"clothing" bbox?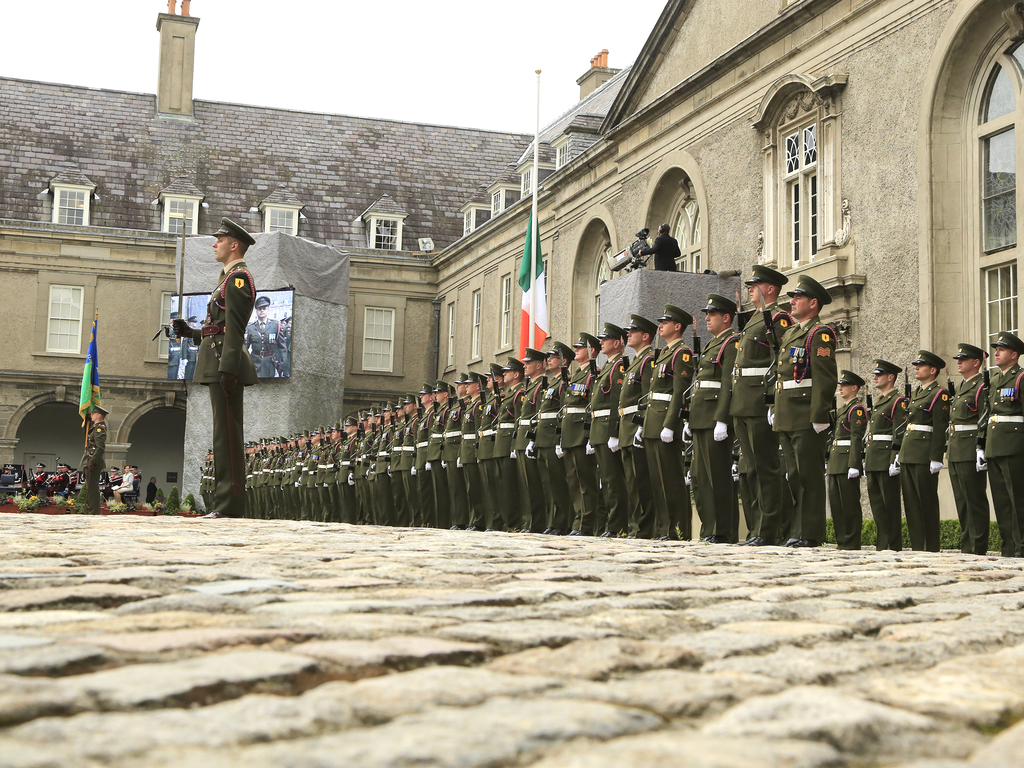
bbox(191, 257, 256, 511)
